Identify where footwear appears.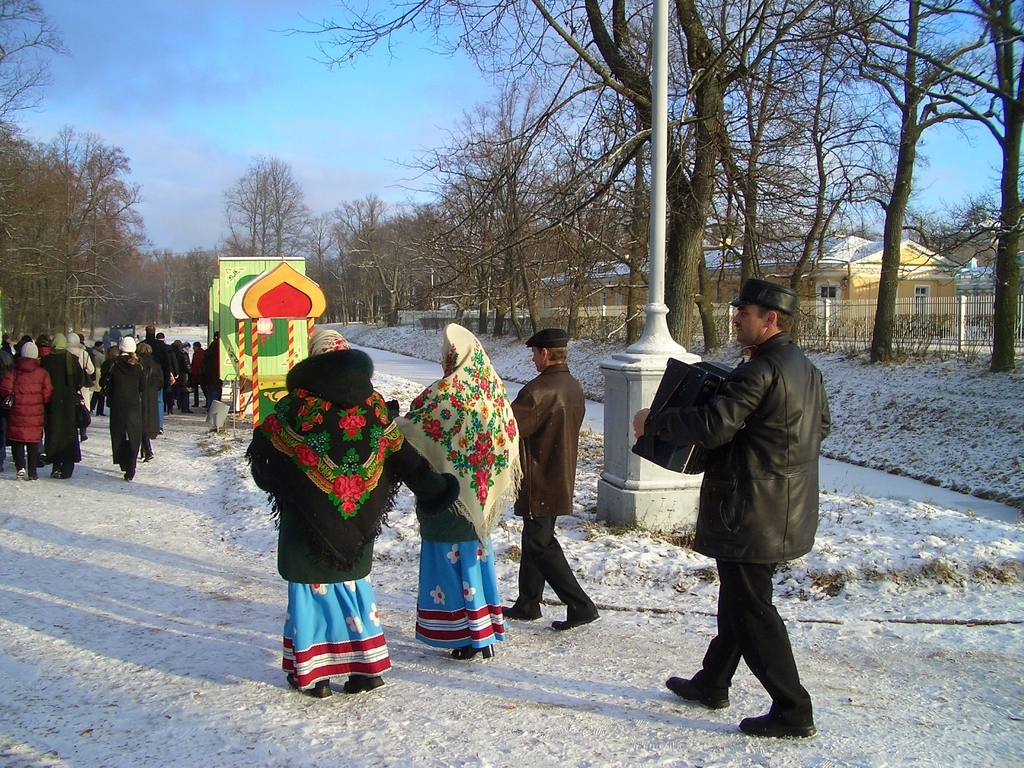
Appears at [left=59, top=465, right=68, bottom=480].
